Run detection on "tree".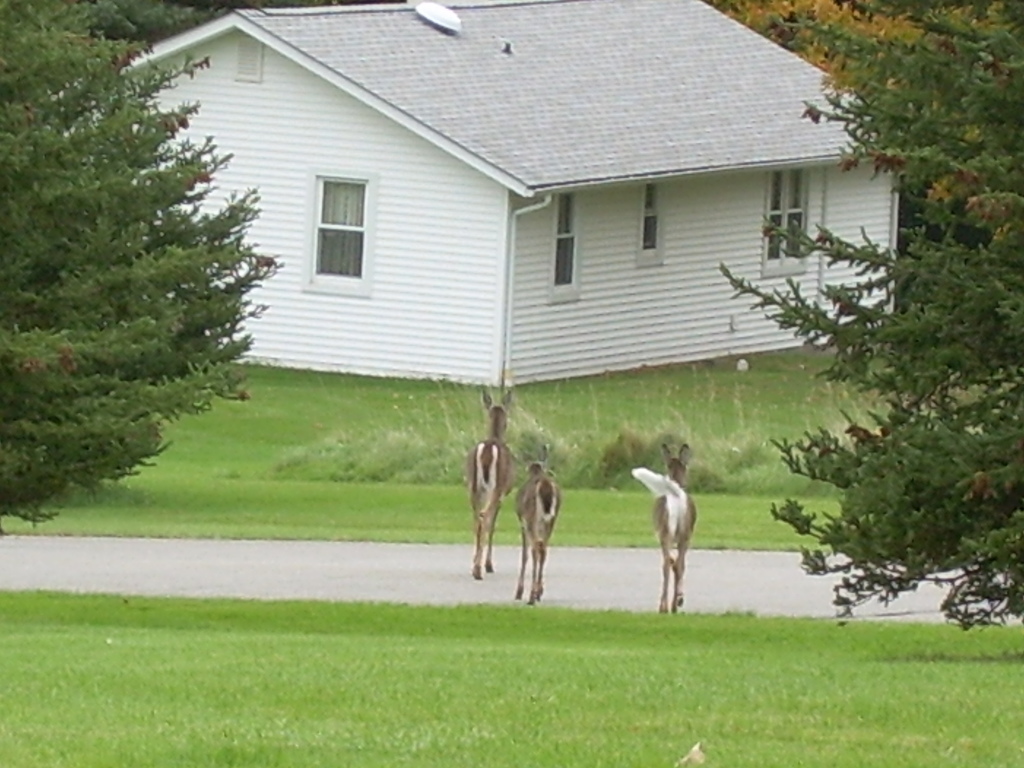
Result: 0:0:284:525.
